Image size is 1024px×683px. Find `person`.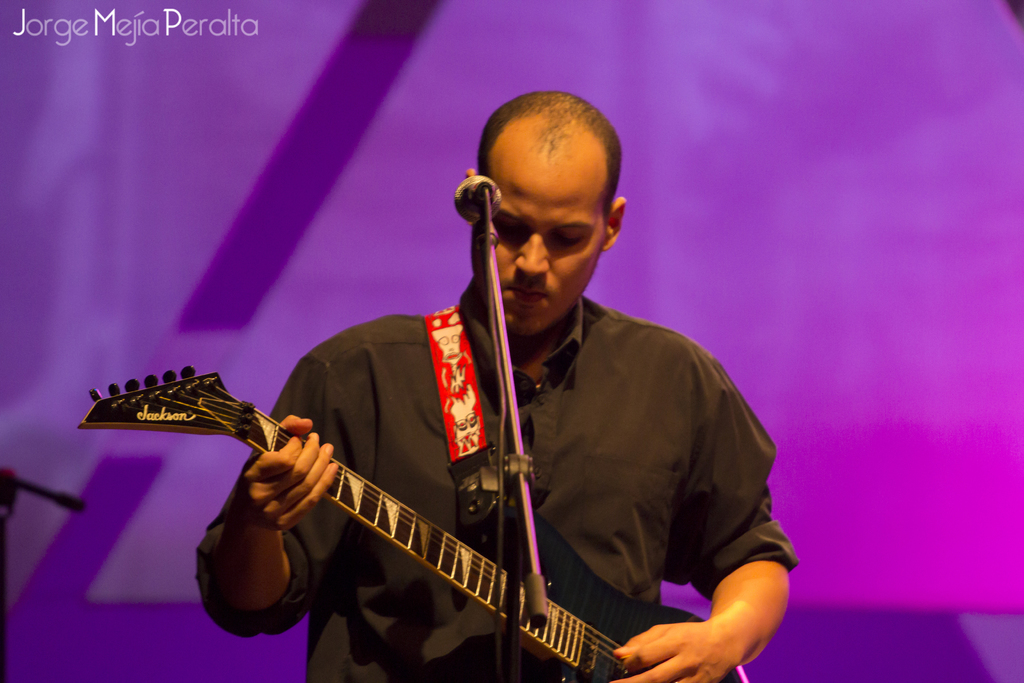
select_region(159, 183, 710, 682).
